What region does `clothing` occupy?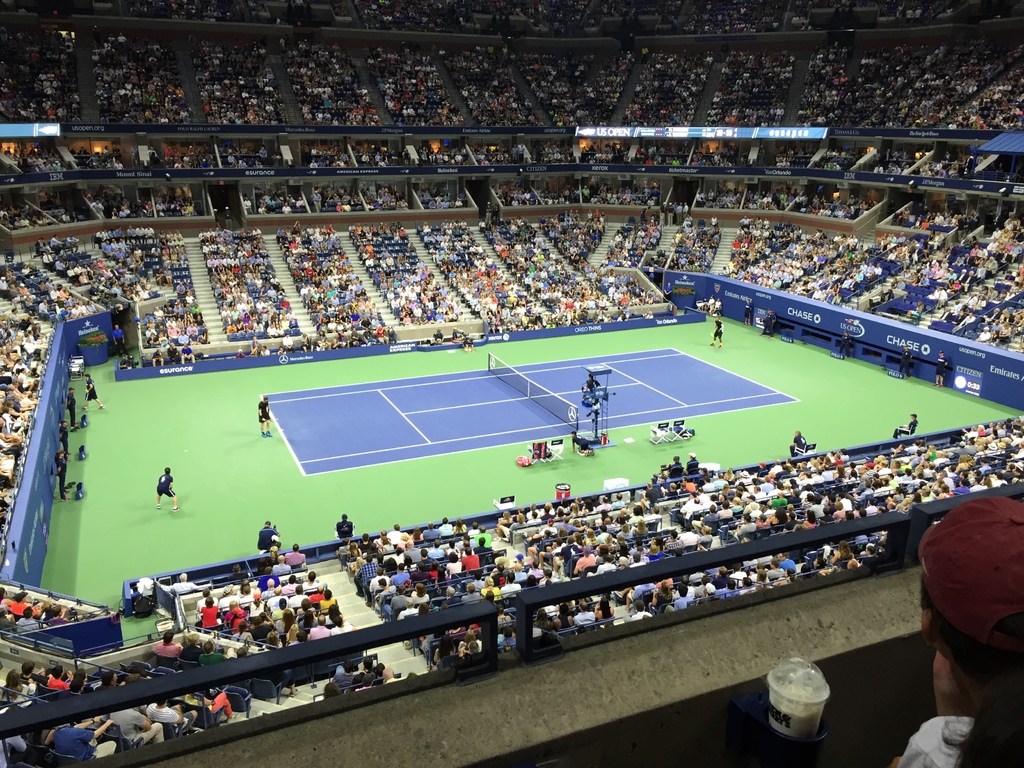
{"x1": 676, "y1": 204, "x2": 682, "y2": 224}.
